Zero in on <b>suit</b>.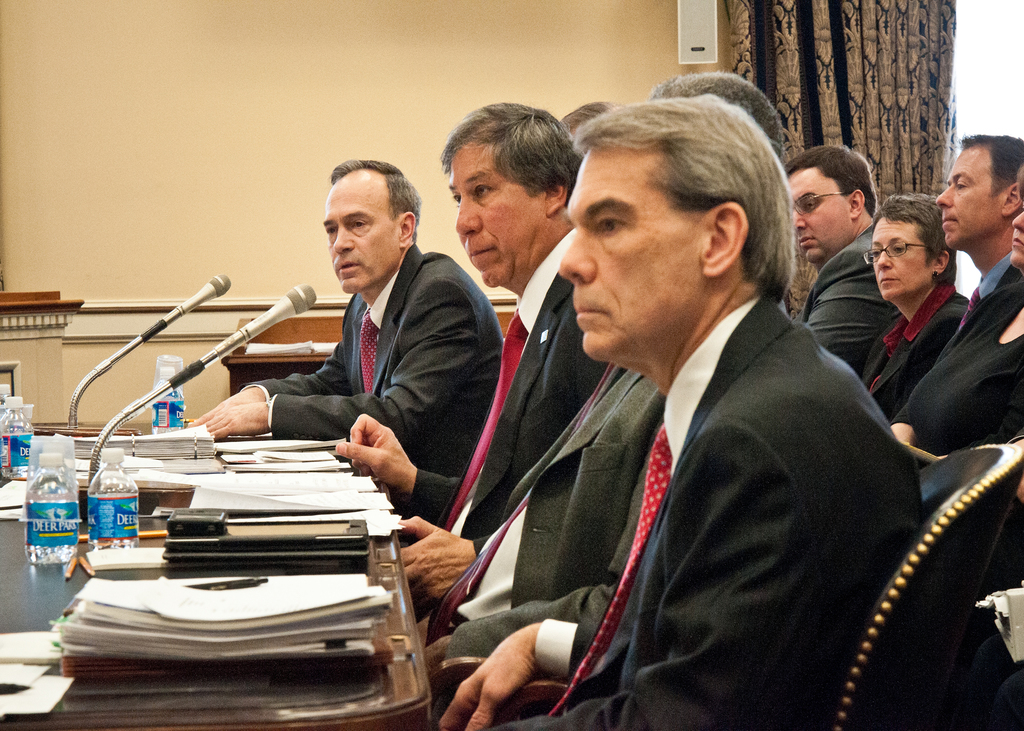
Zeroed in: l=396, t=225, r=606, b=616.
